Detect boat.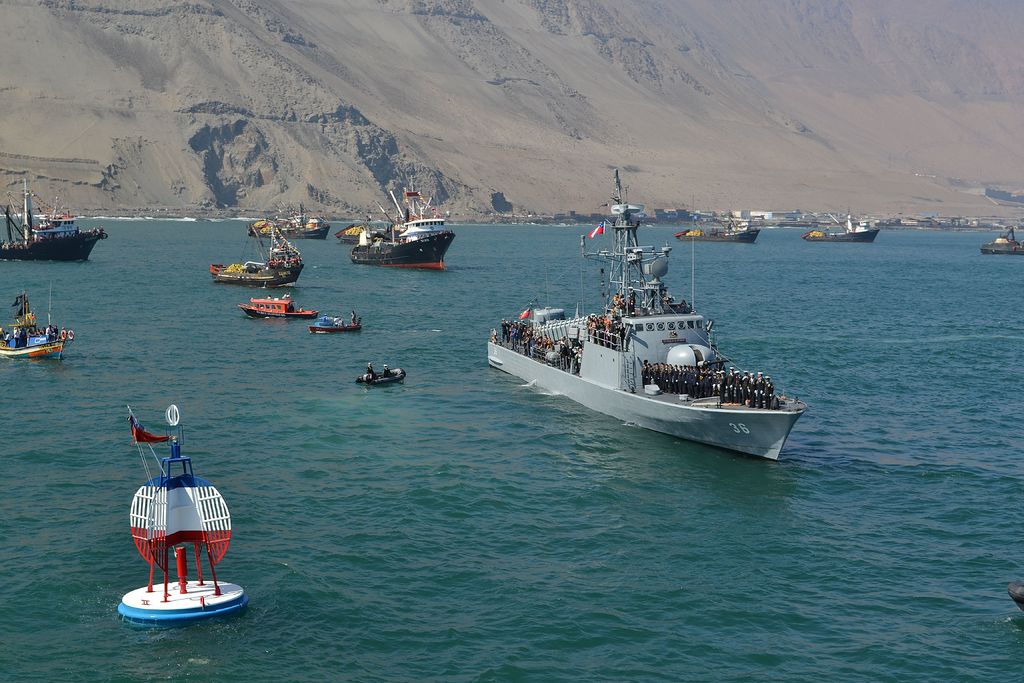
Detected at locate(980, 226, 1023, 257).
